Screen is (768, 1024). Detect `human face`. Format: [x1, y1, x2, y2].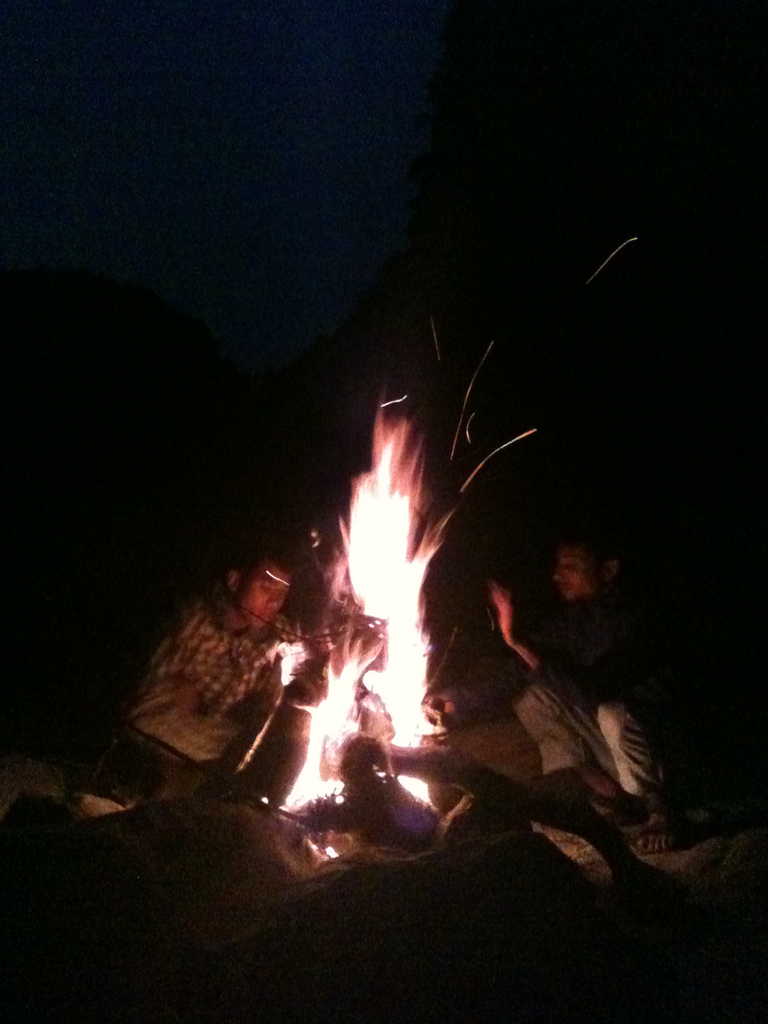
[234, 565, 292, 624].
